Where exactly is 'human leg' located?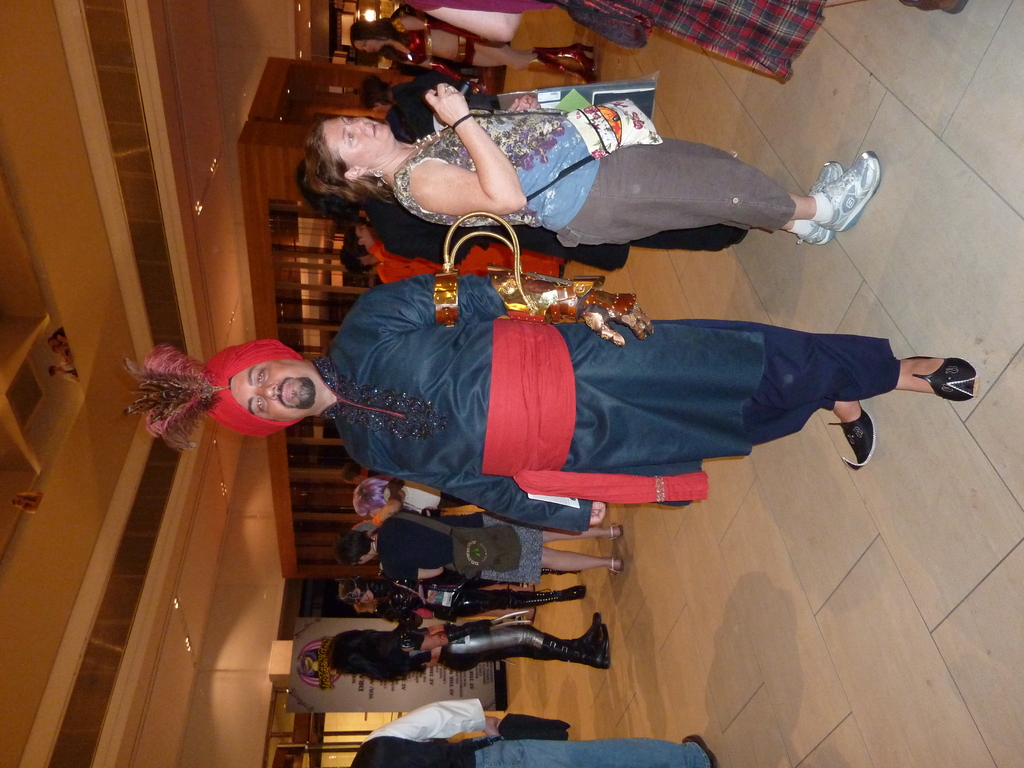
Its bounding box is bbox=[554, 145, 880, 252].
